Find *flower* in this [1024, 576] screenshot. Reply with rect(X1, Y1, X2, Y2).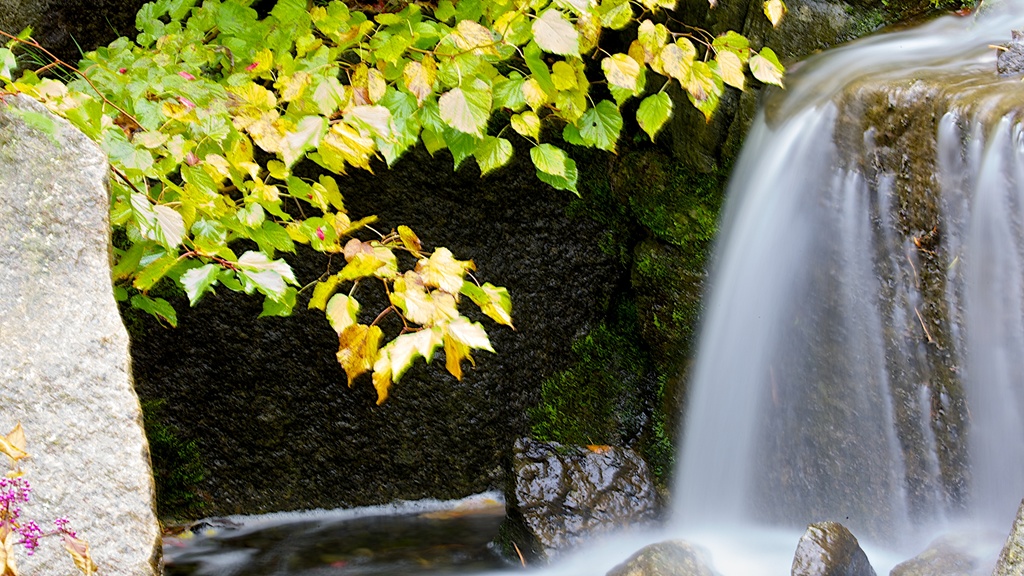
rect(244, 60, 257, 70).
